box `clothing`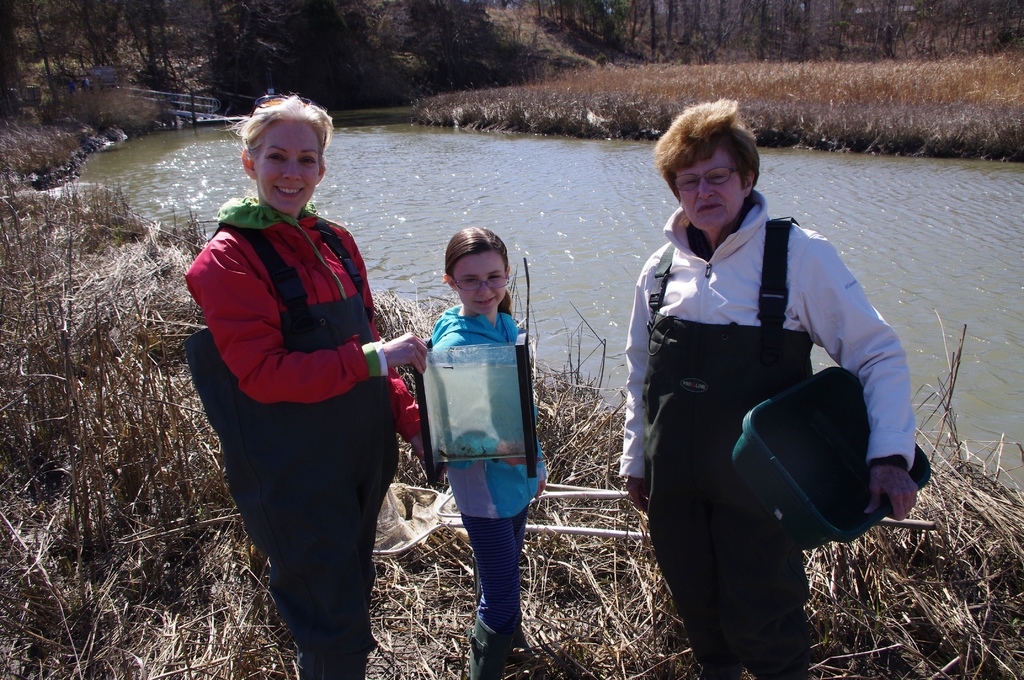
bbox=[619, 193, 913, 679]
